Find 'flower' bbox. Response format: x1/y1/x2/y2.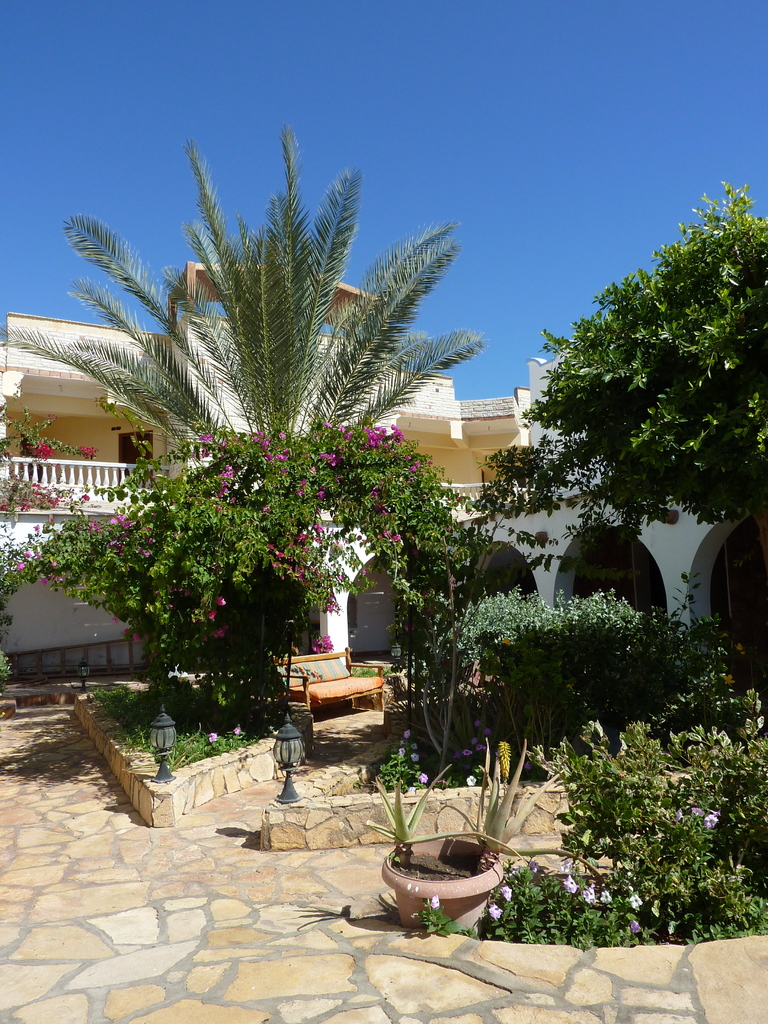
23/438/54/468.
